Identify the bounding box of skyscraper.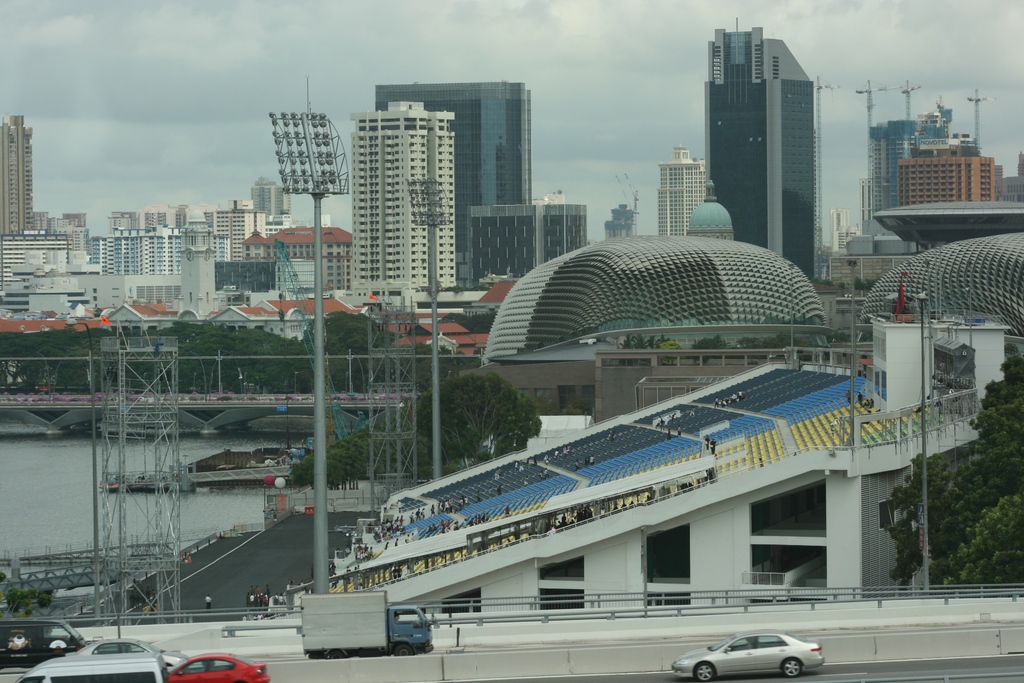
<region>468, 194, 583, 289</region>.
